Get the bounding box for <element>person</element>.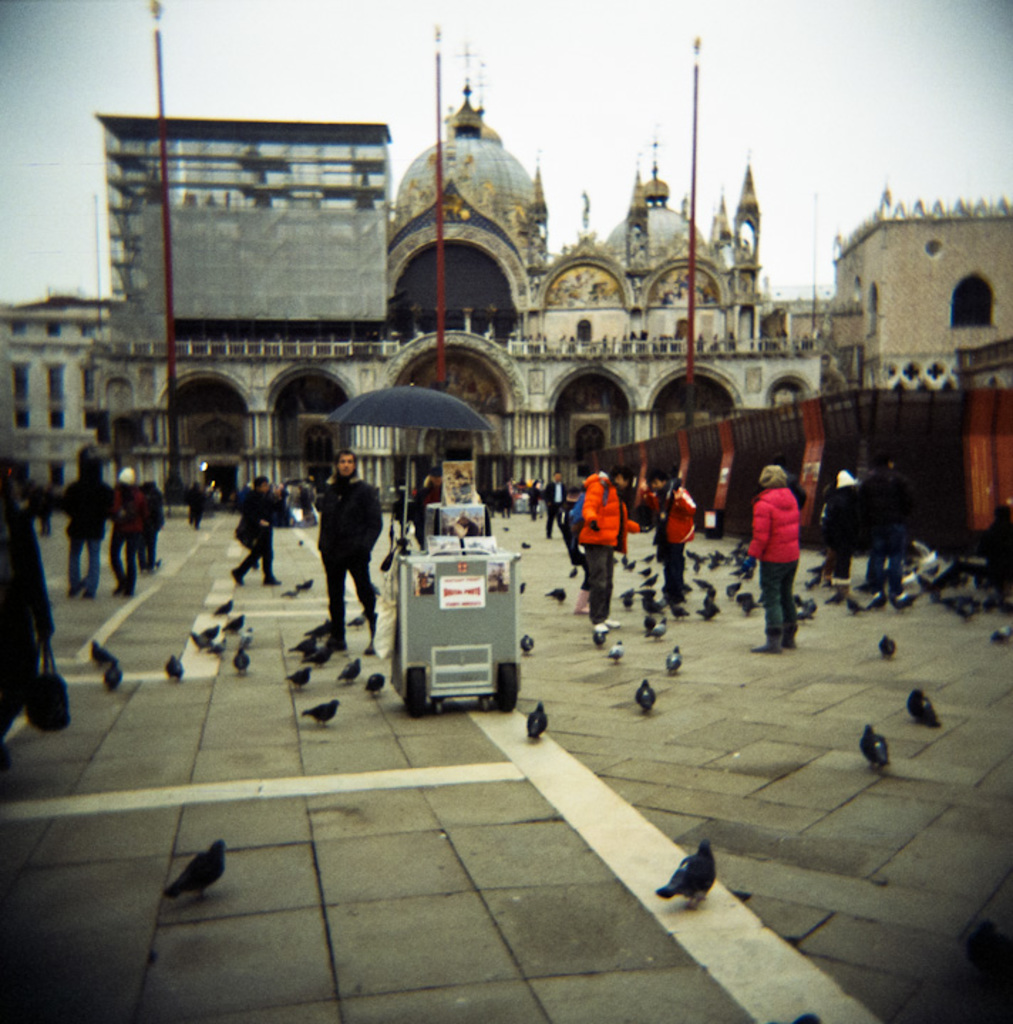
rect(319, 445, 383, 658).
